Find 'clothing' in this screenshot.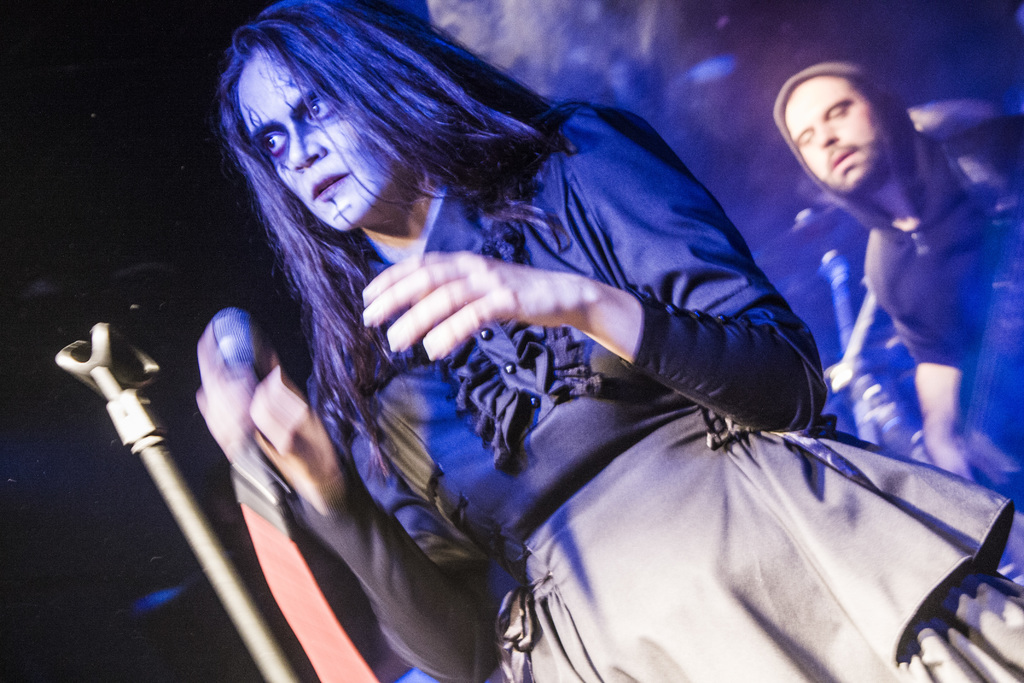
The bounding box for 'clothing' is 292, 96, 1023, 682.
